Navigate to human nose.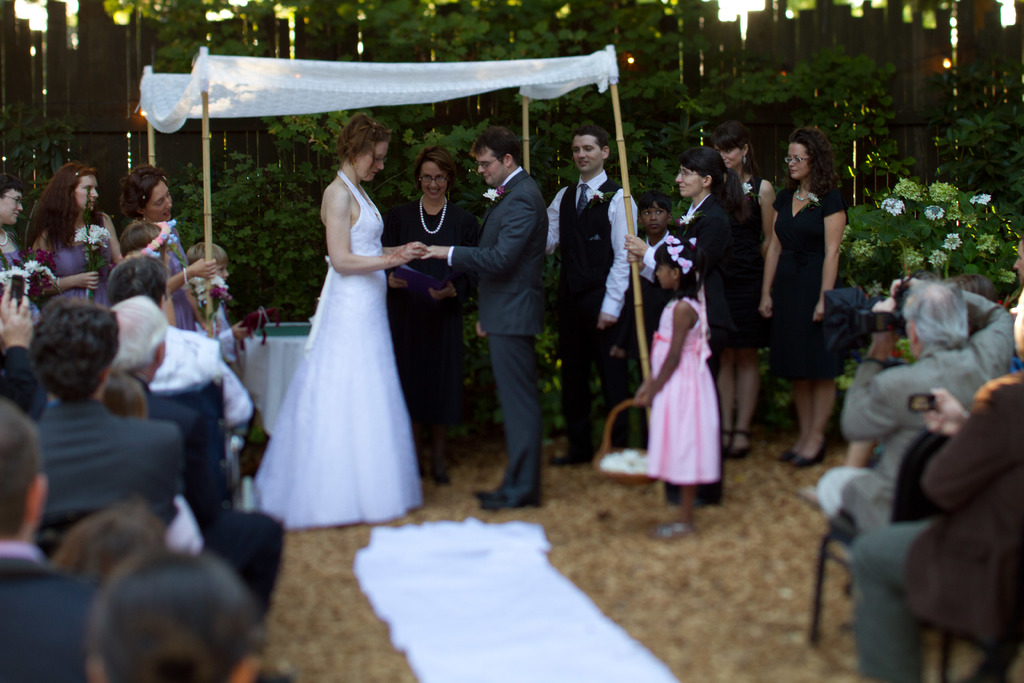
Navigation target: x1=223 y1=268 x2=230 y2=278.
